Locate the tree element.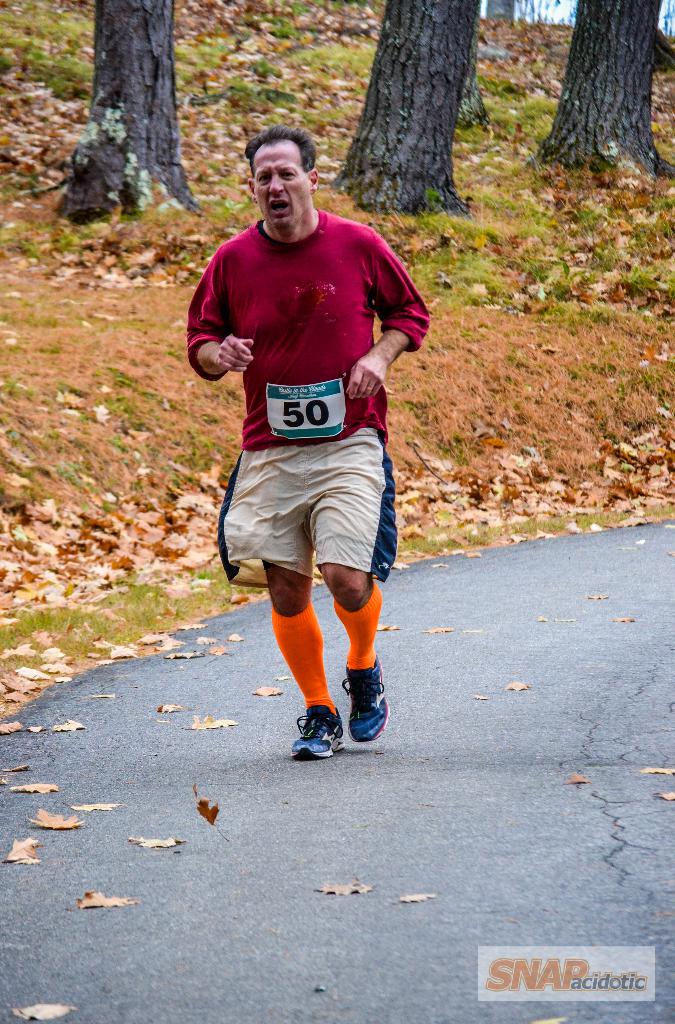
Element bbox: (x1=54, y1=0, x2=189, y2=220).
